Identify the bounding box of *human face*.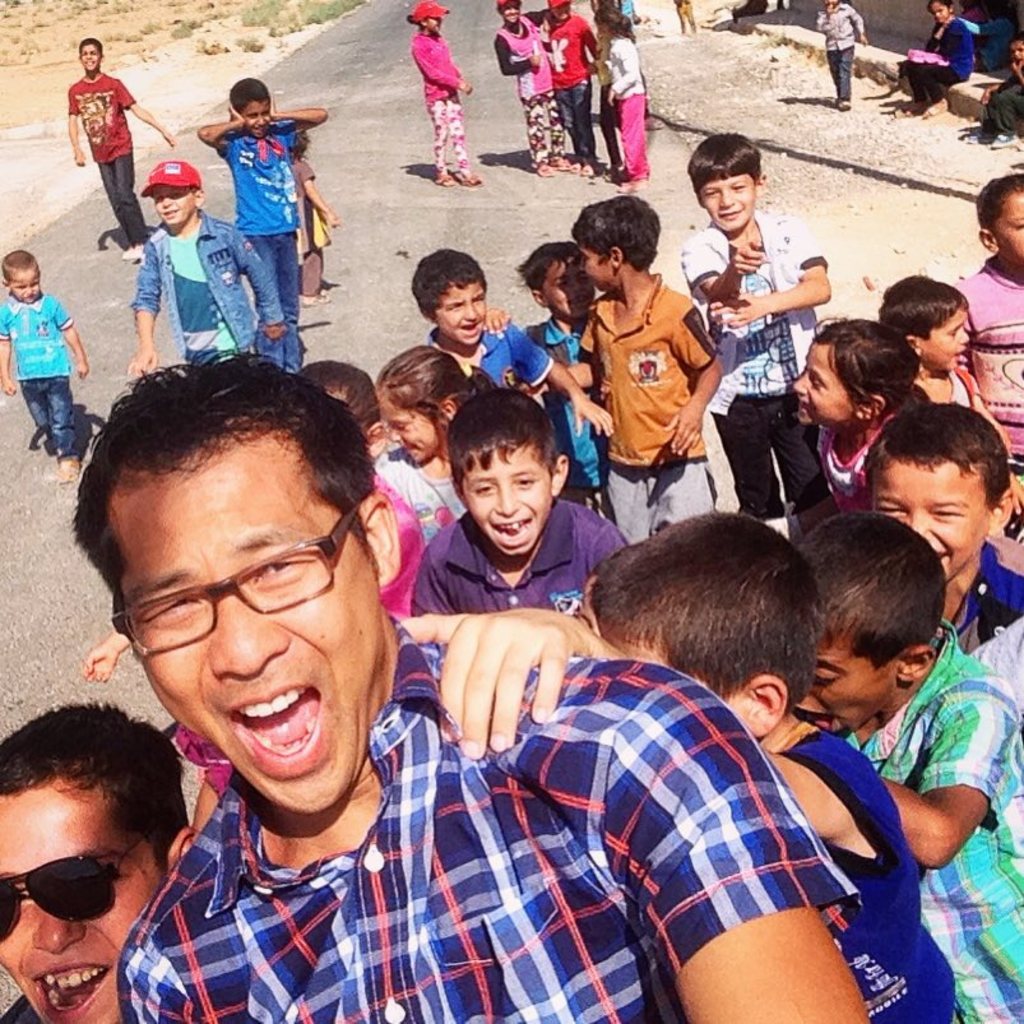
box=[872, 465, 991, 575].
